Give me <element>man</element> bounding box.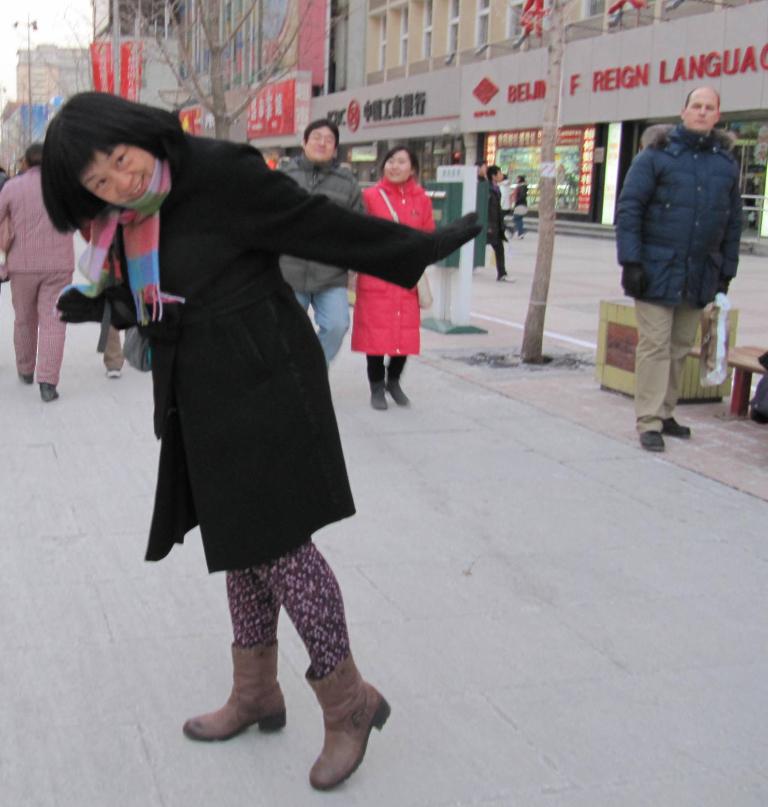
615, 74, 754, 445.
